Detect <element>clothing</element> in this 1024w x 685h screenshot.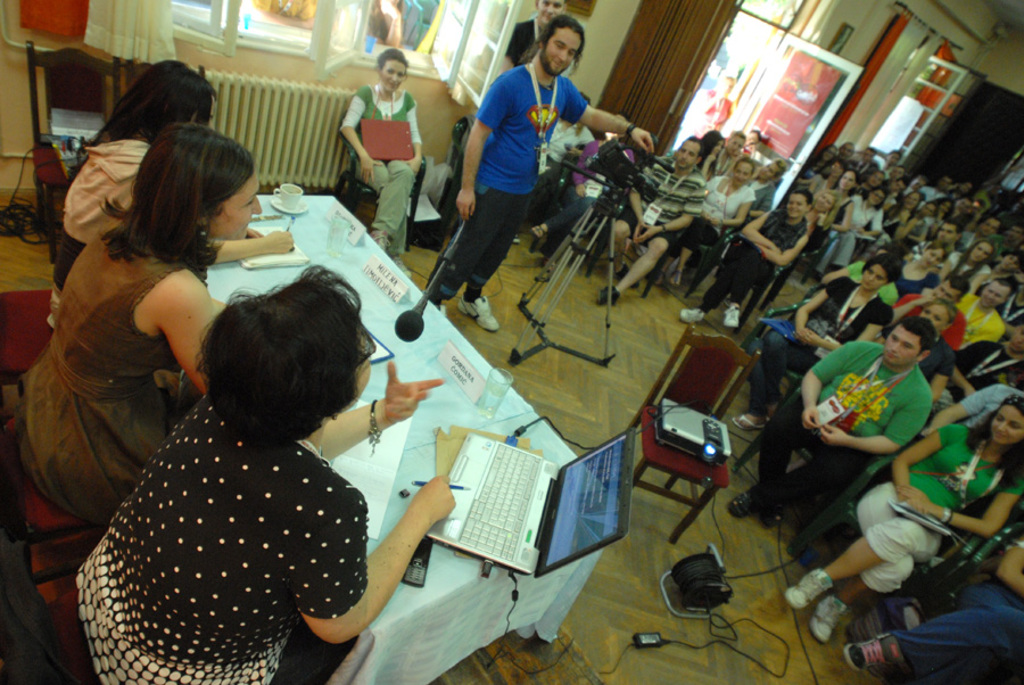
Detection: 646/157/705/254.
